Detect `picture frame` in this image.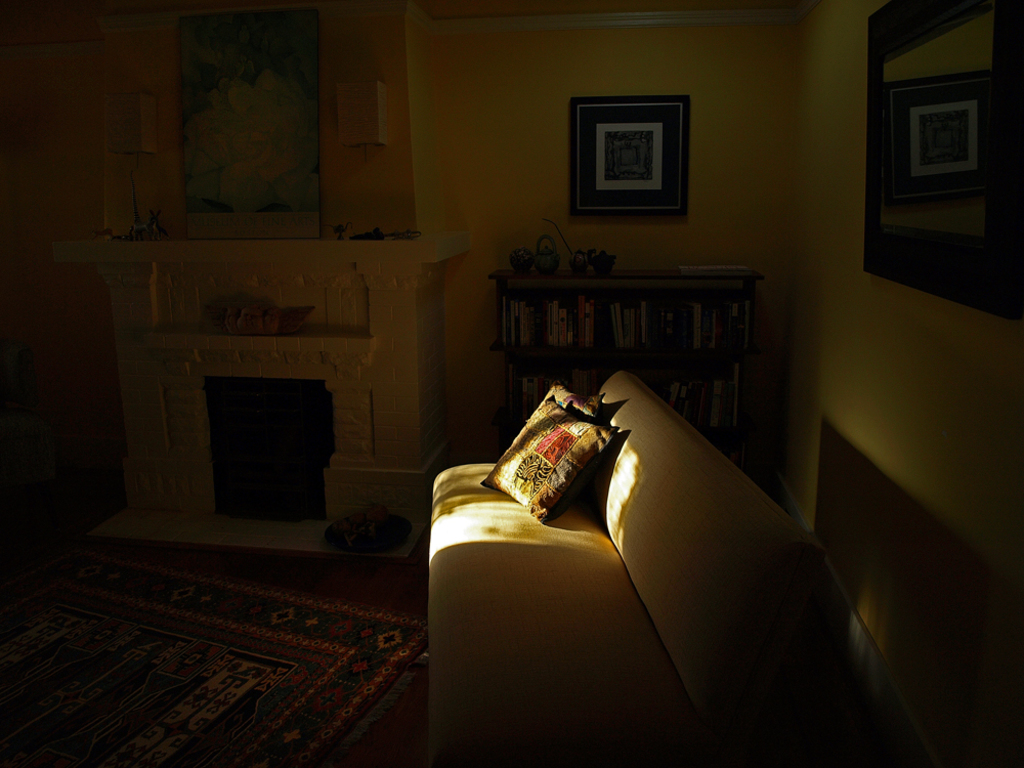
Detection: locate(884, 68, 998, 211).
